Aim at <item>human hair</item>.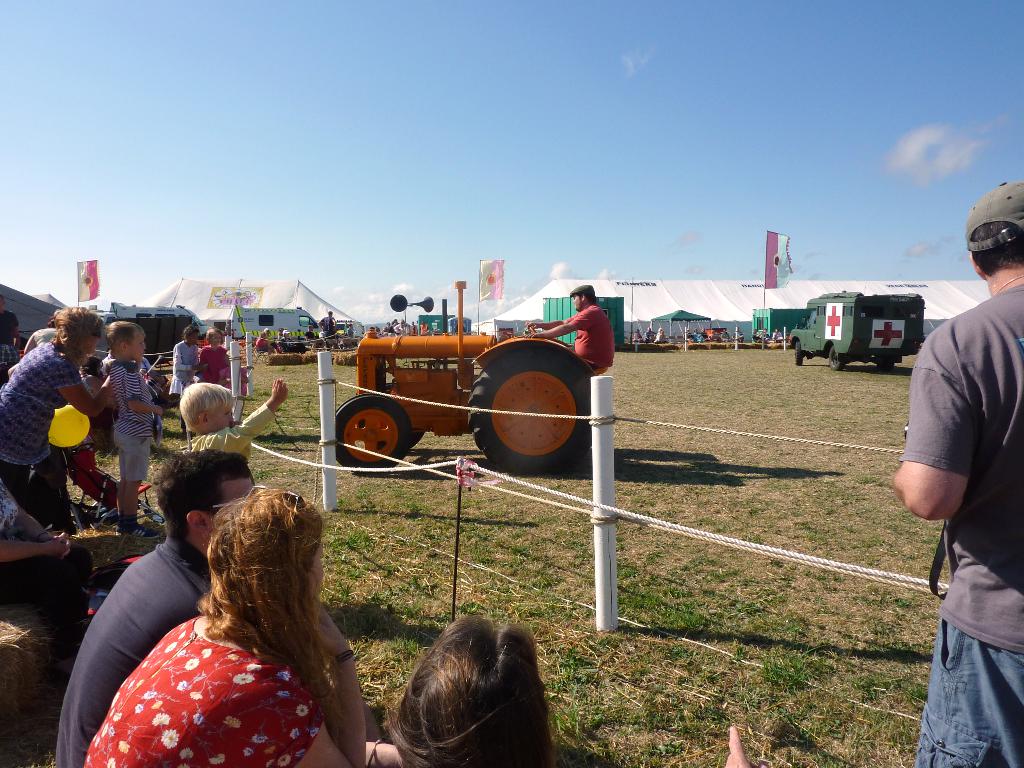
Aimed at (left=264, top=328, right=271, bottom=330).
